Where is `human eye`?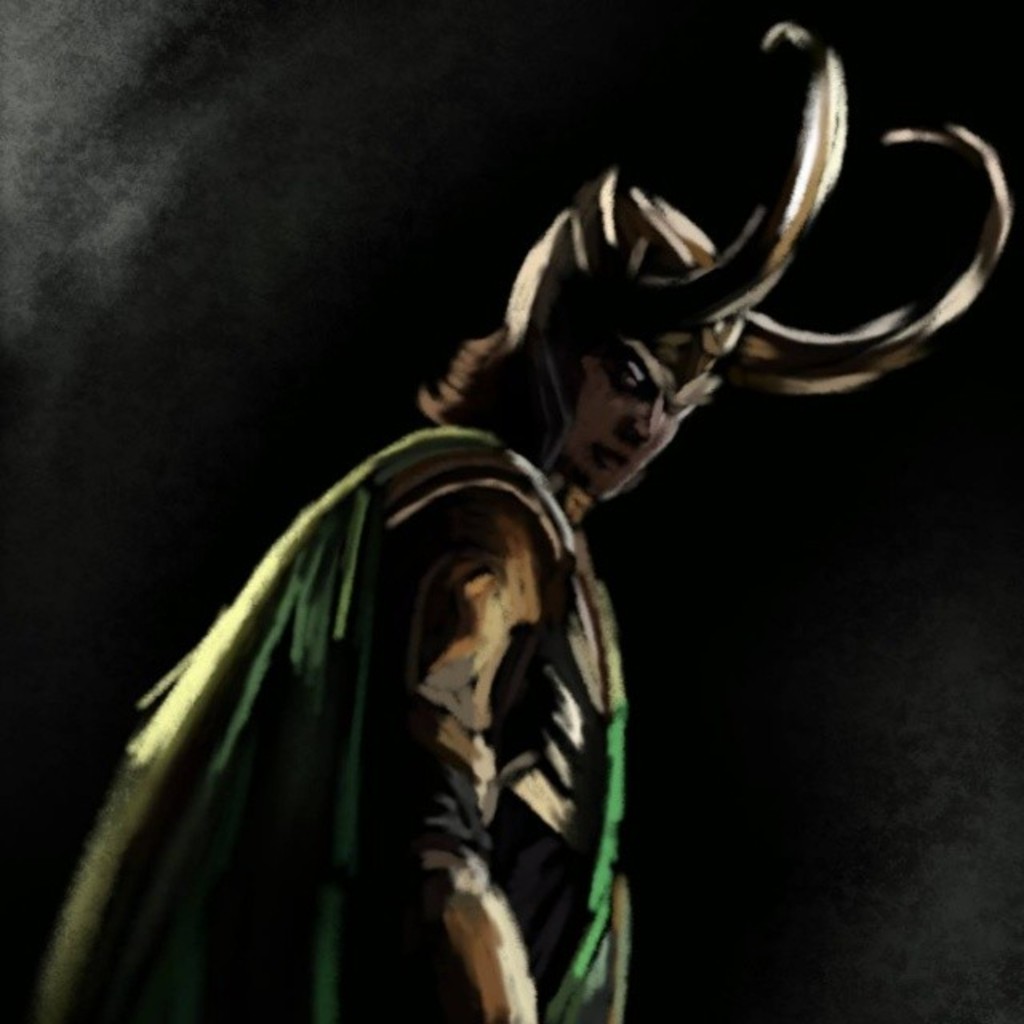
<bbox>595, 355, 650, 403</bbox>.
